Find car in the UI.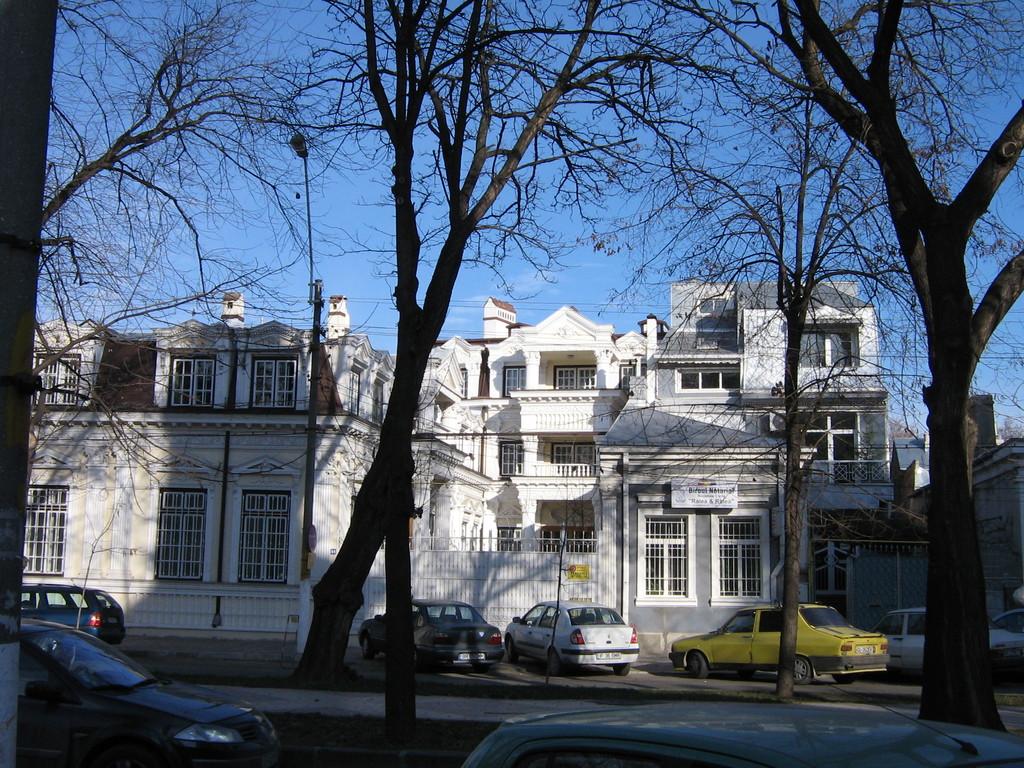
UI element at (x1=512, y1=599, x2=643, y2=669).
